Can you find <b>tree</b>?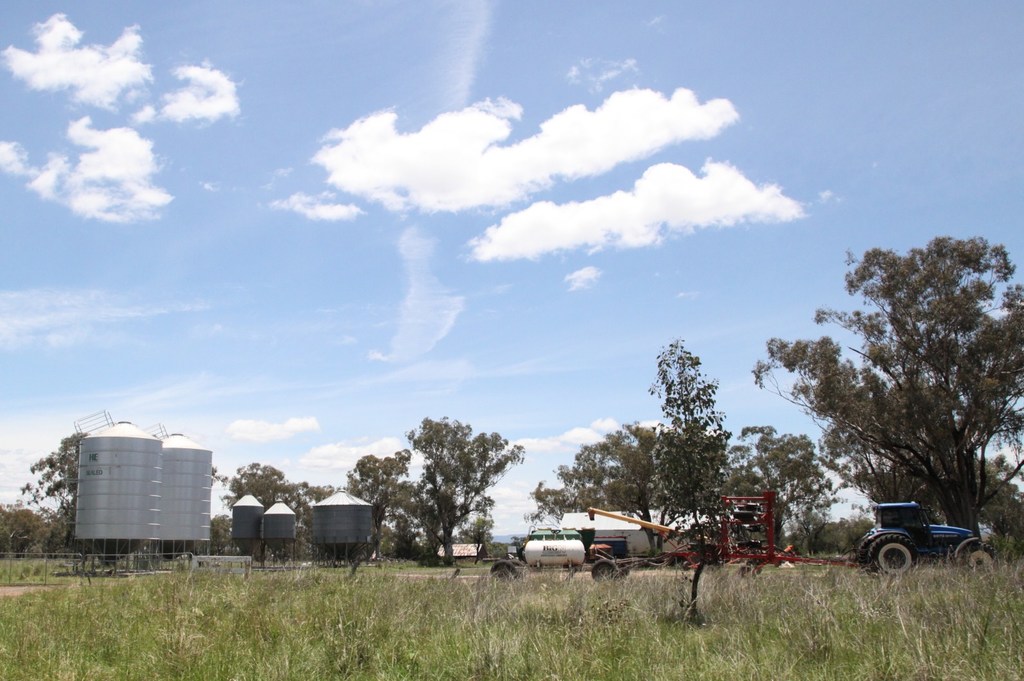
Yes, bounding box: bbox(525, 421, 685, 548).
